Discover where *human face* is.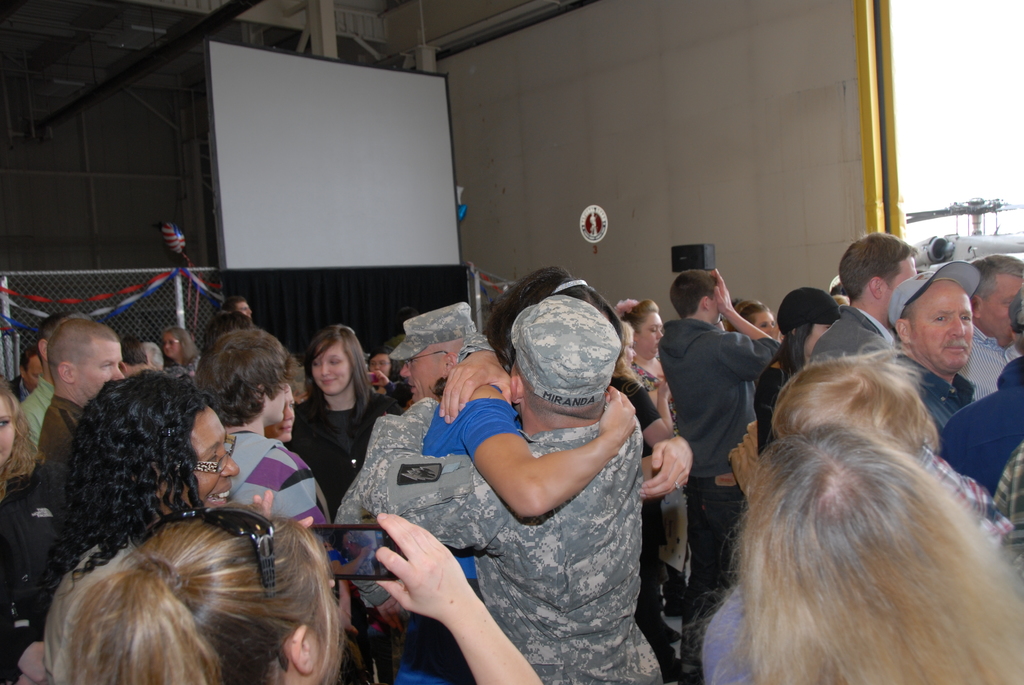
Discovered at BBox(979, 269, 1023, 347).
